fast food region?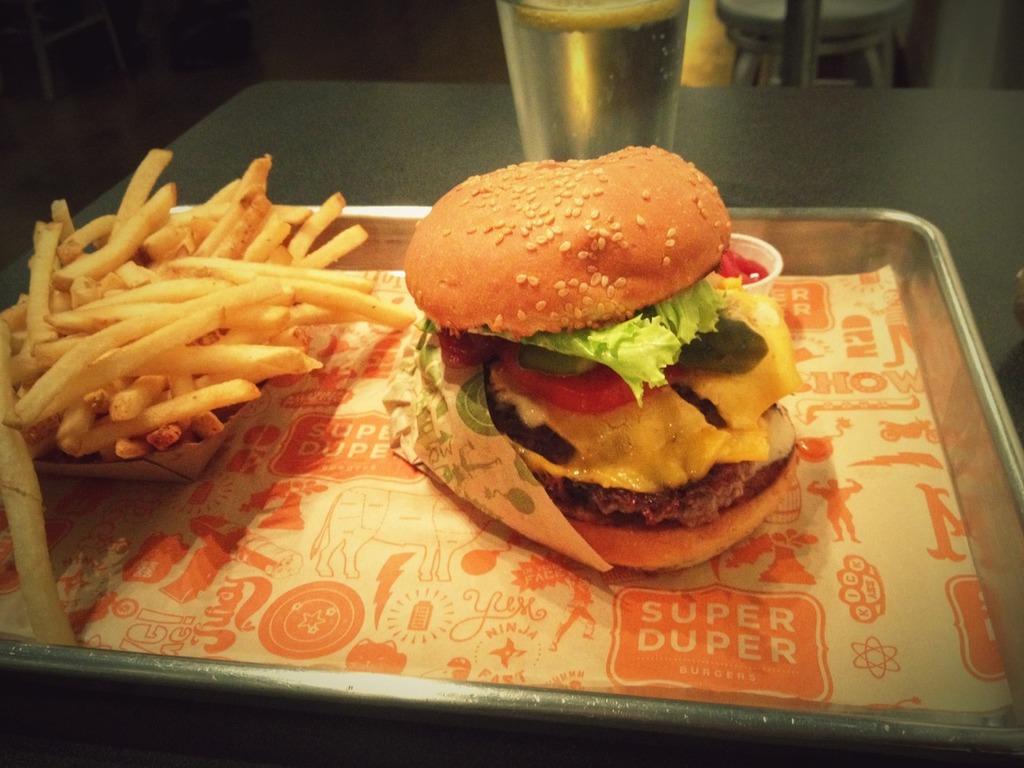
bbox=[114, 418, 152, 466]
